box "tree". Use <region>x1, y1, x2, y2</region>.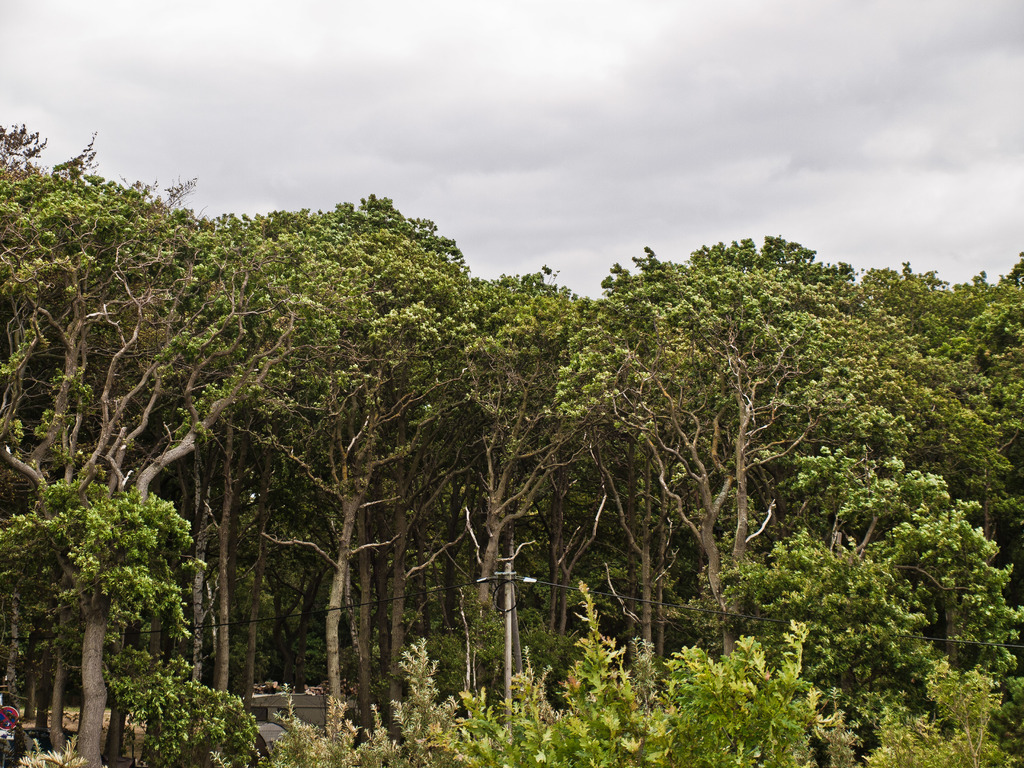
<region>168, 186, 488, 748</region>.
